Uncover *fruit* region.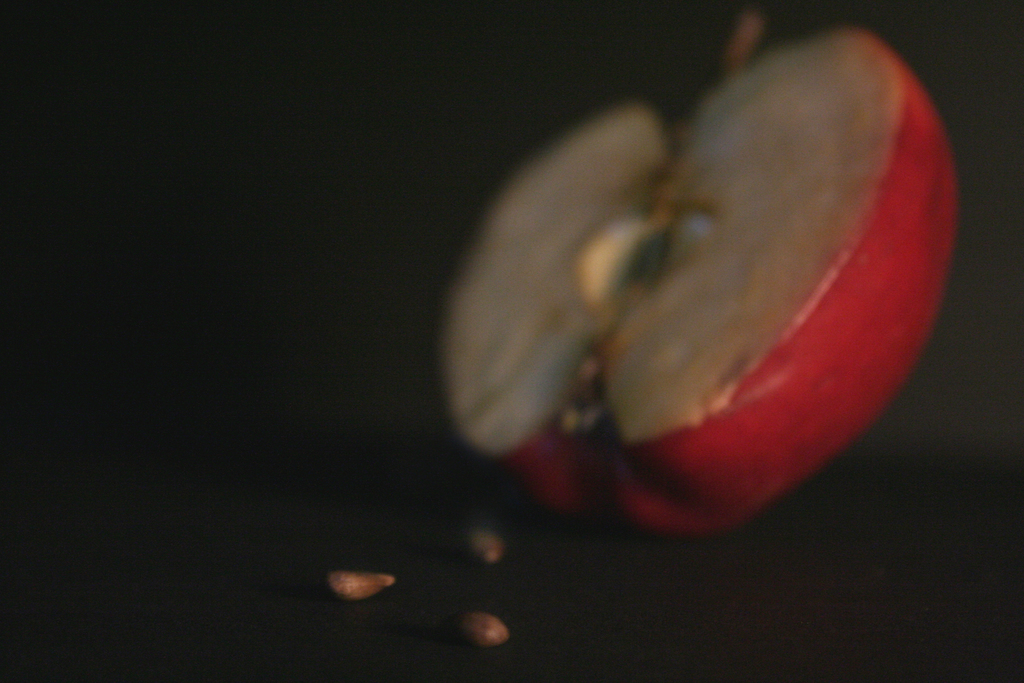
Uncovered: [left=442, top=22, right=959, bottom=534].
